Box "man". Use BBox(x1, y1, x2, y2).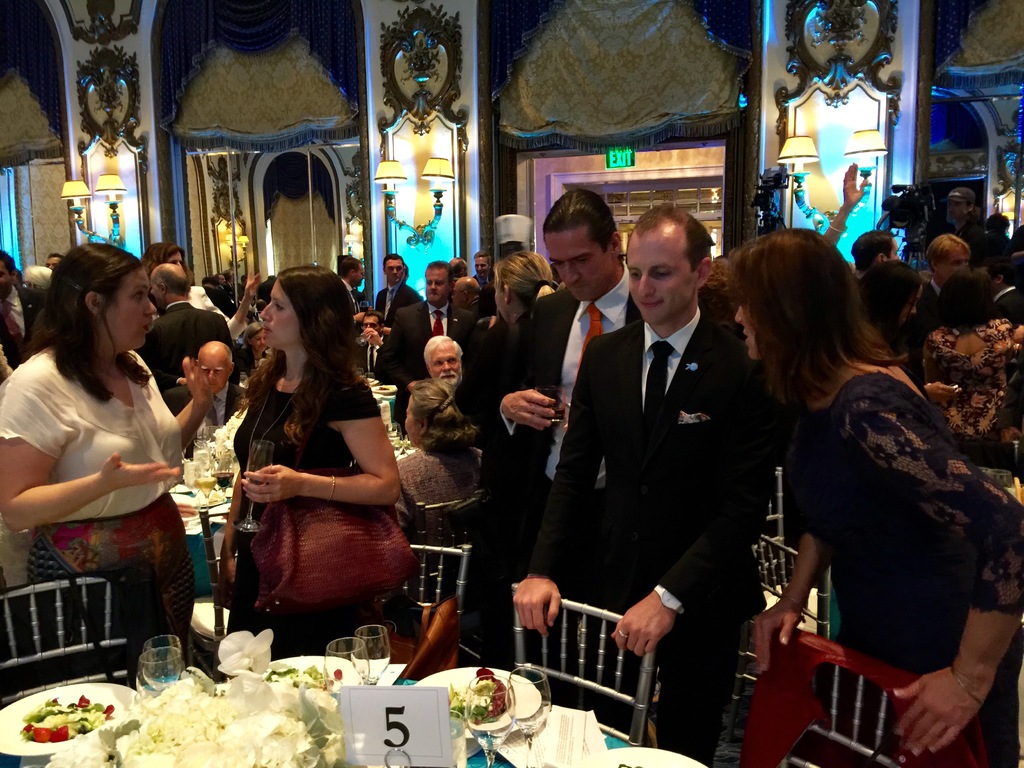
BBox(916, 234, 970, 330).
